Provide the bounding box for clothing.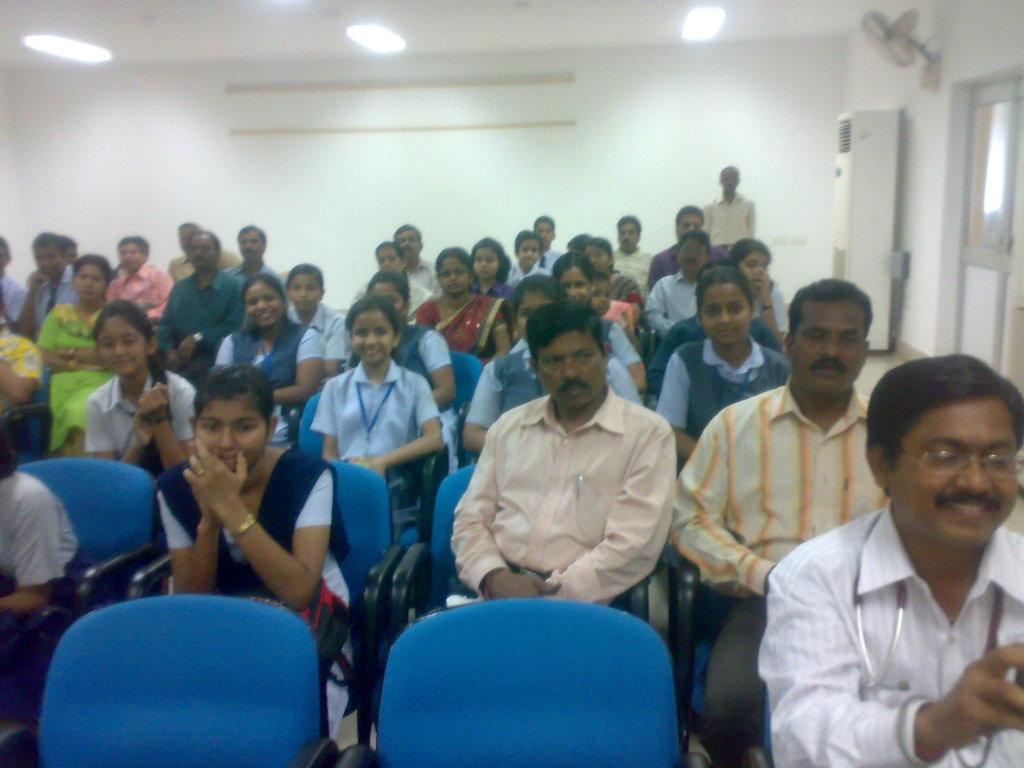
652:336:800:435.
